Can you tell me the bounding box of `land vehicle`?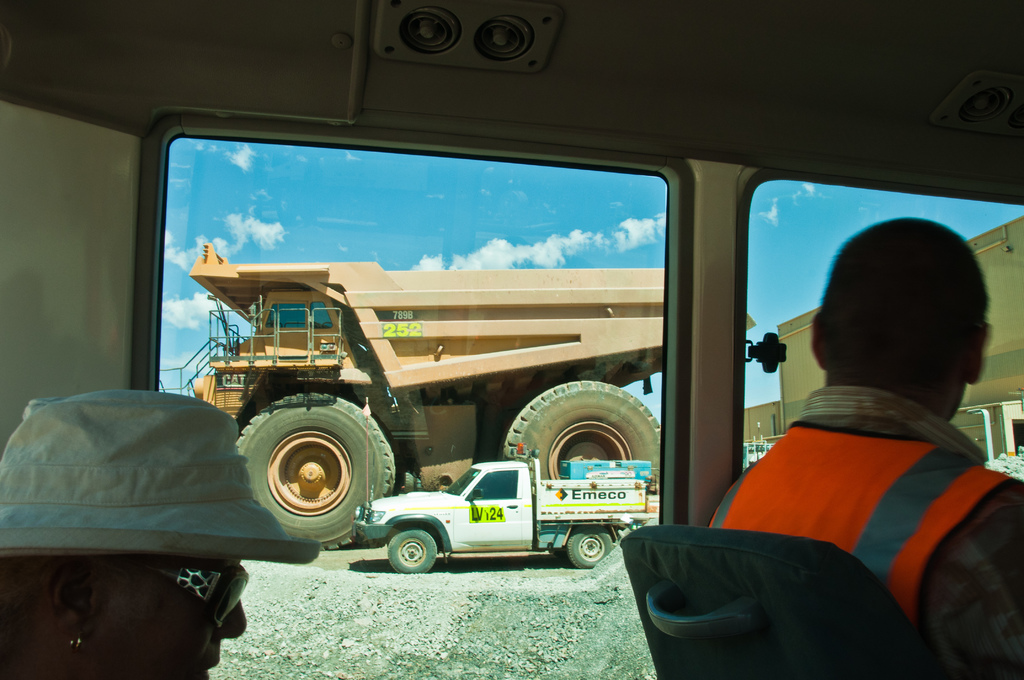
x1=173 y1=229 x2=765 y2=562.
